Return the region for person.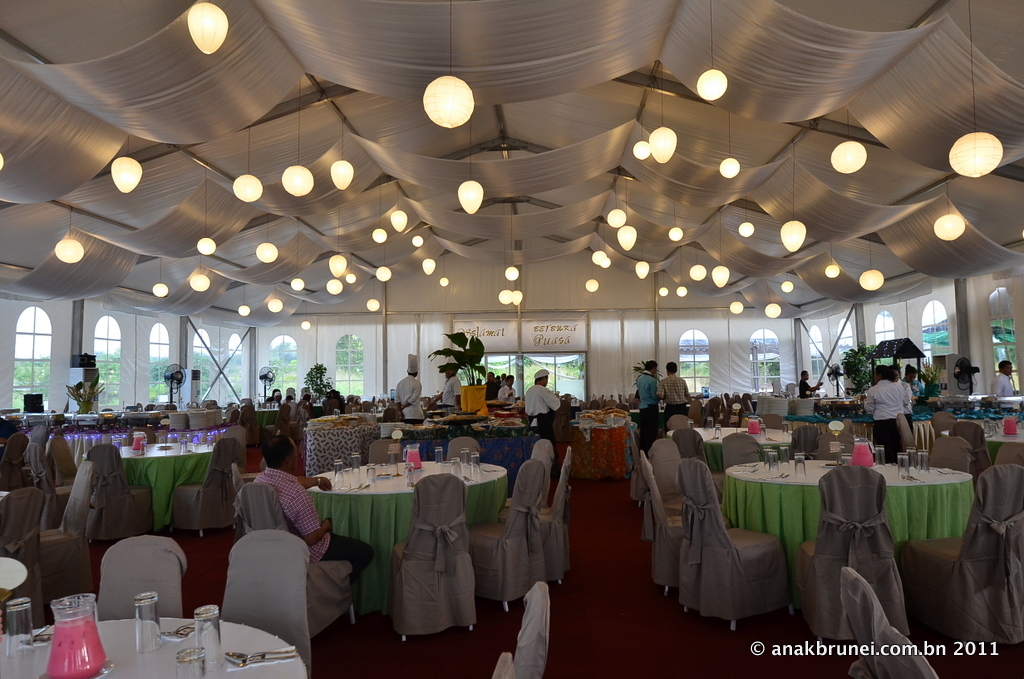
bbox(480, 371, 501, 407).
